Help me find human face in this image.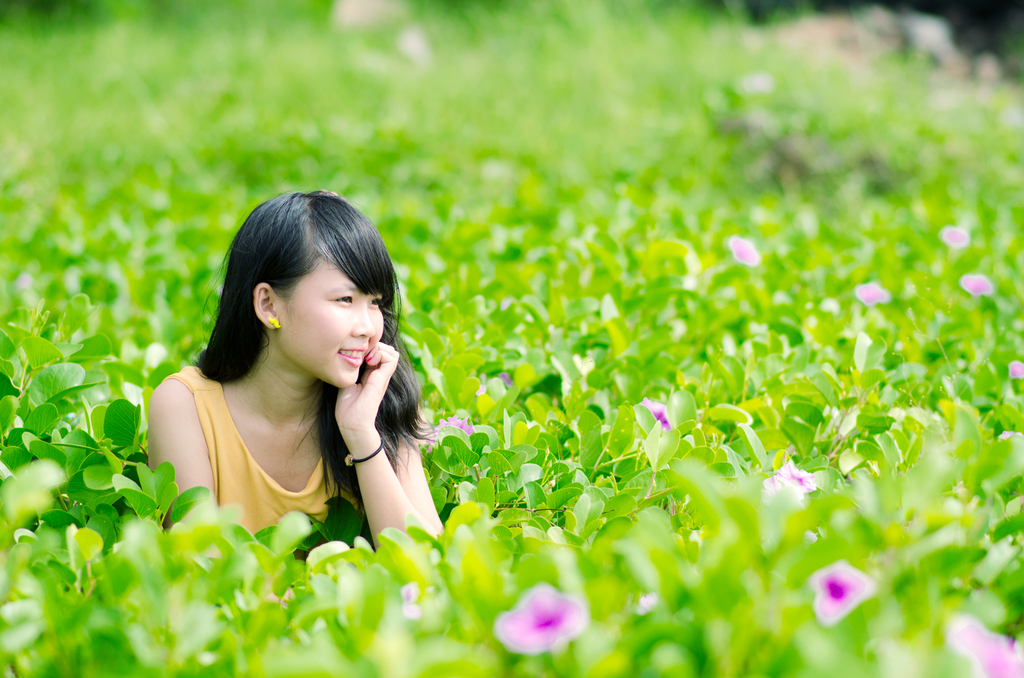
Found it: [247, 196, 396, 394].
